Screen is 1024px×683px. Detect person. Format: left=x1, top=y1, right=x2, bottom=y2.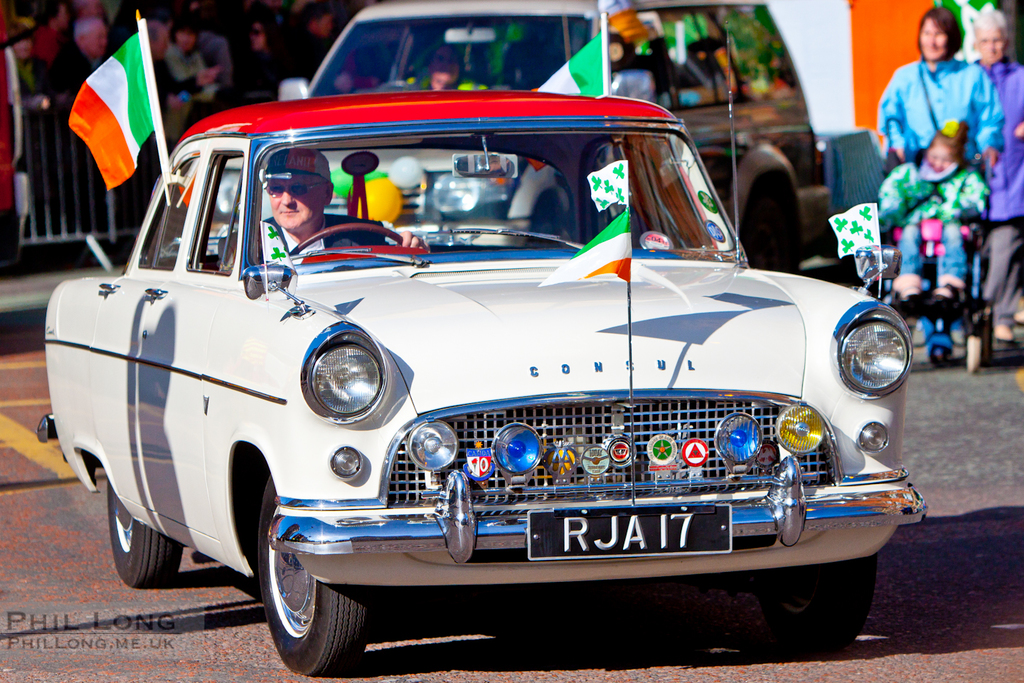
left=875, top=6, right=1006, bottom=359.
